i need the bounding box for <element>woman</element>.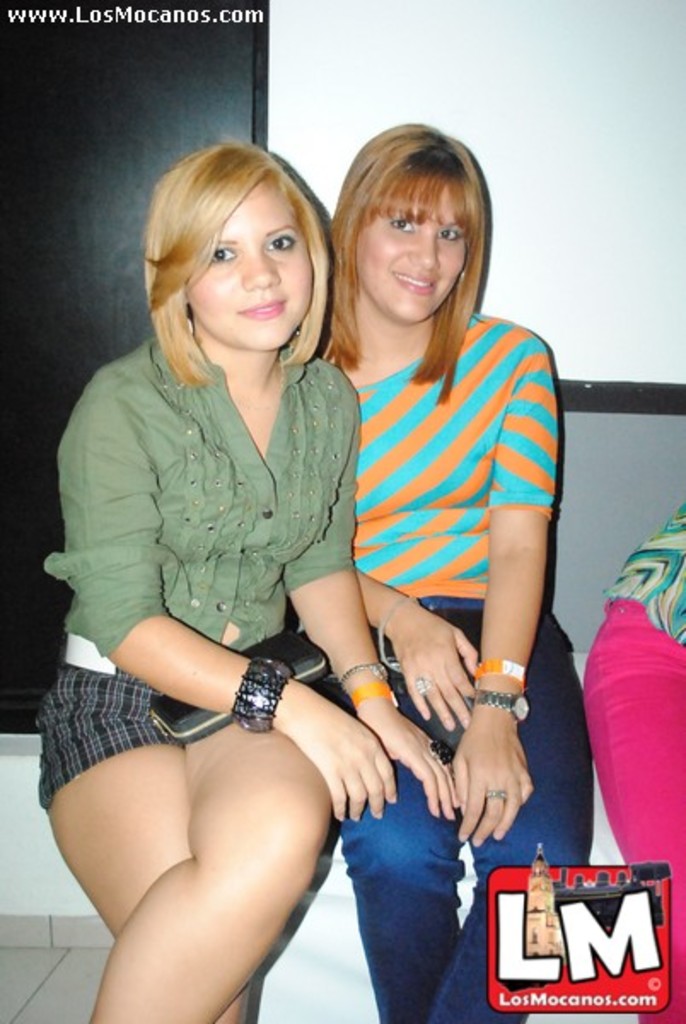
Here it is: [305, 119, 594, 1021].
